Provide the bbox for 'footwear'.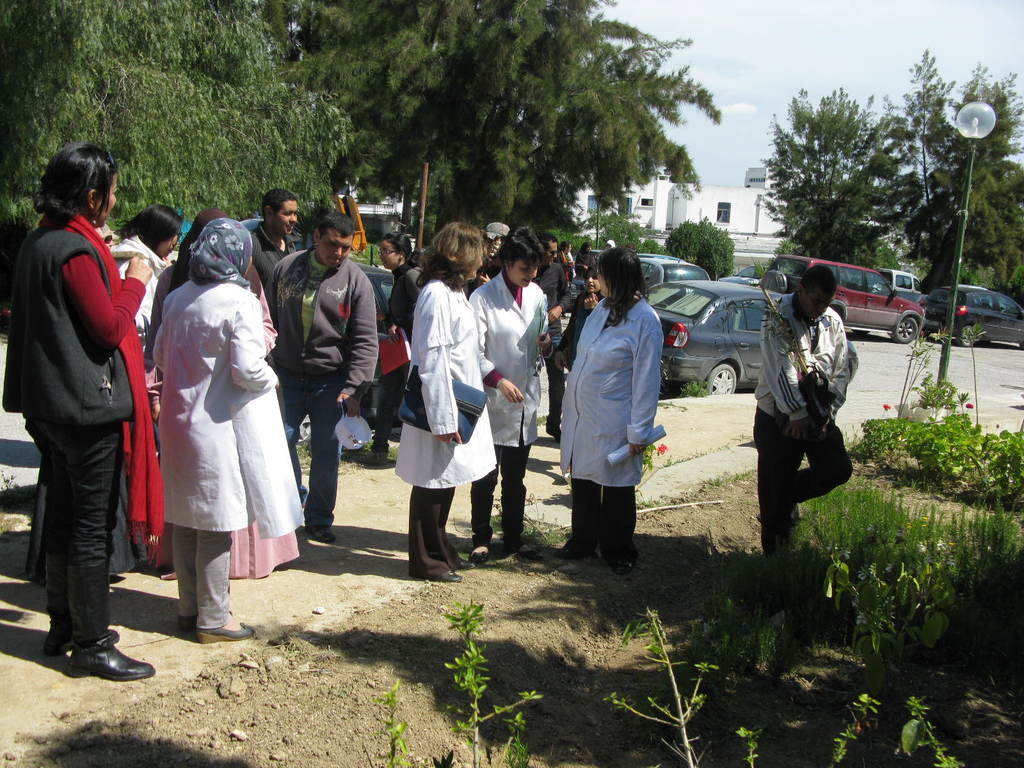
BBox(44, 628, 120, 696).
